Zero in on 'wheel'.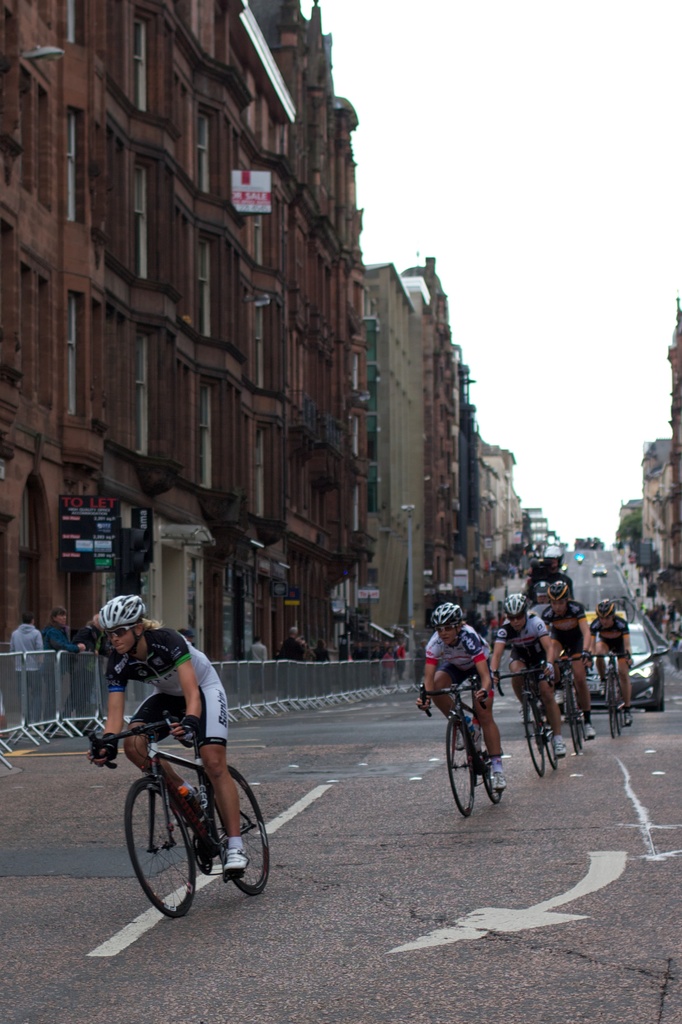
Zeroed in: locate(444, 716, 477, 816).
